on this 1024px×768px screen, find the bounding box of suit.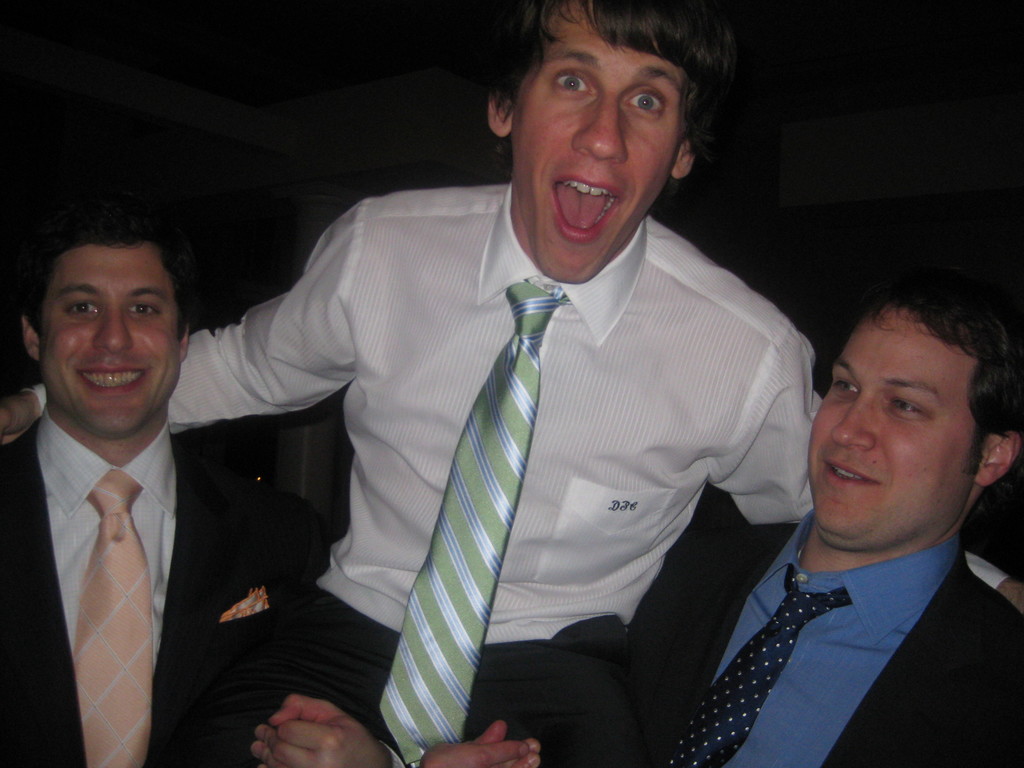
Bounding box: bbox=[0, 271, 307, 766].
